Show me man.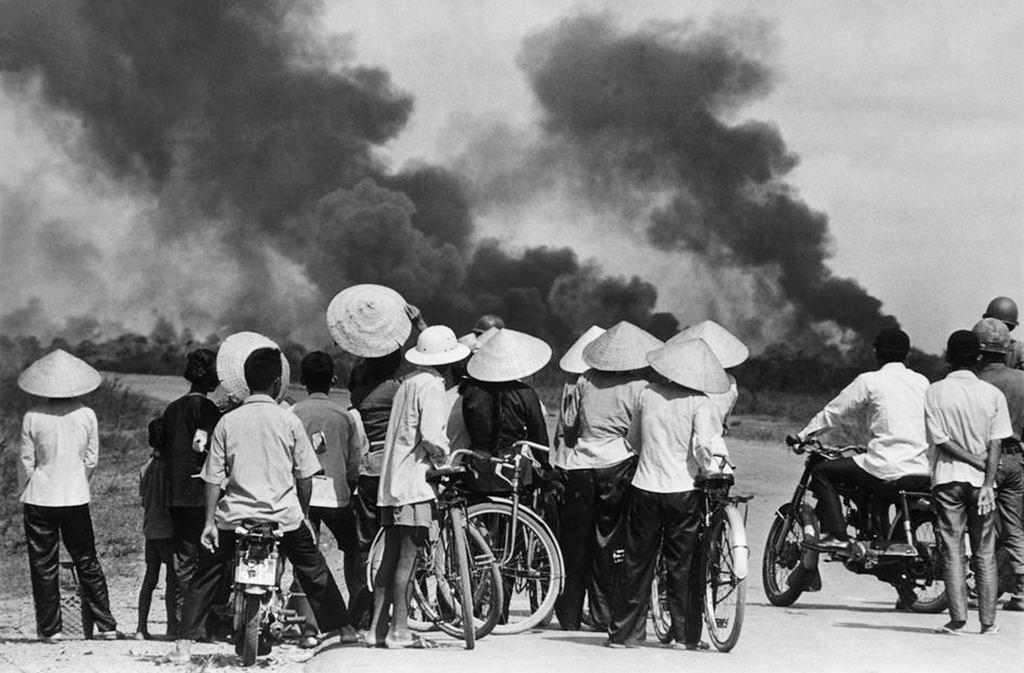
man is here: <region>784, 327, 929, 610</region>.
